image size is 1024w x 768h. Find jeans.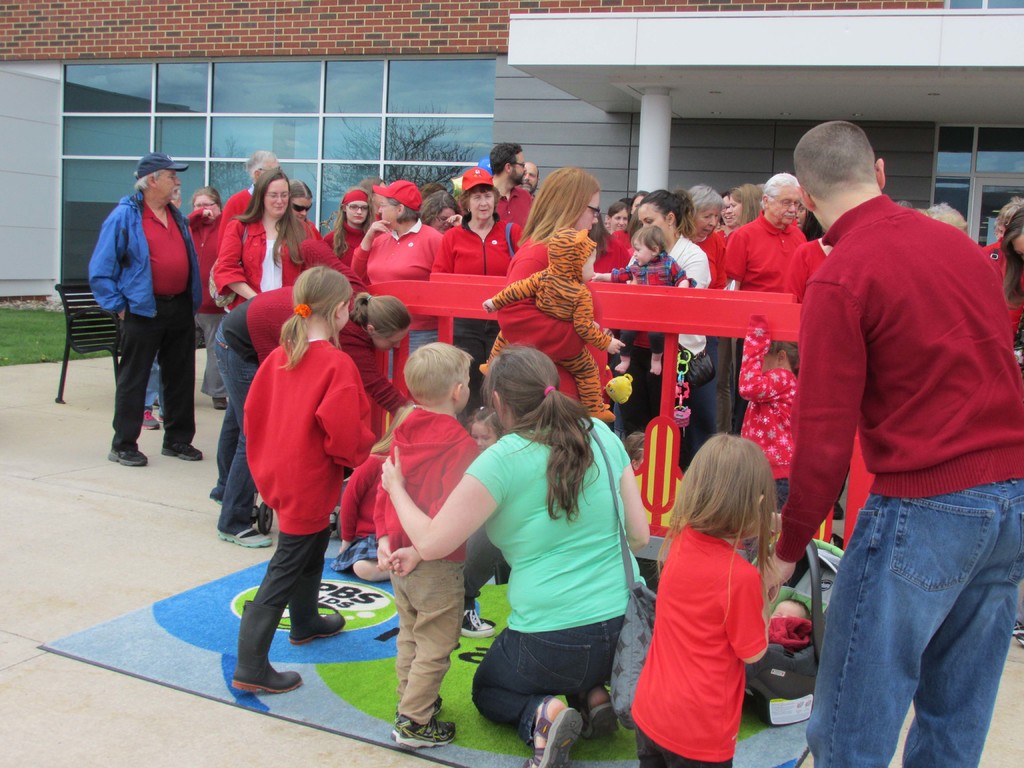
bbox=[215, 324, 260, 531].
